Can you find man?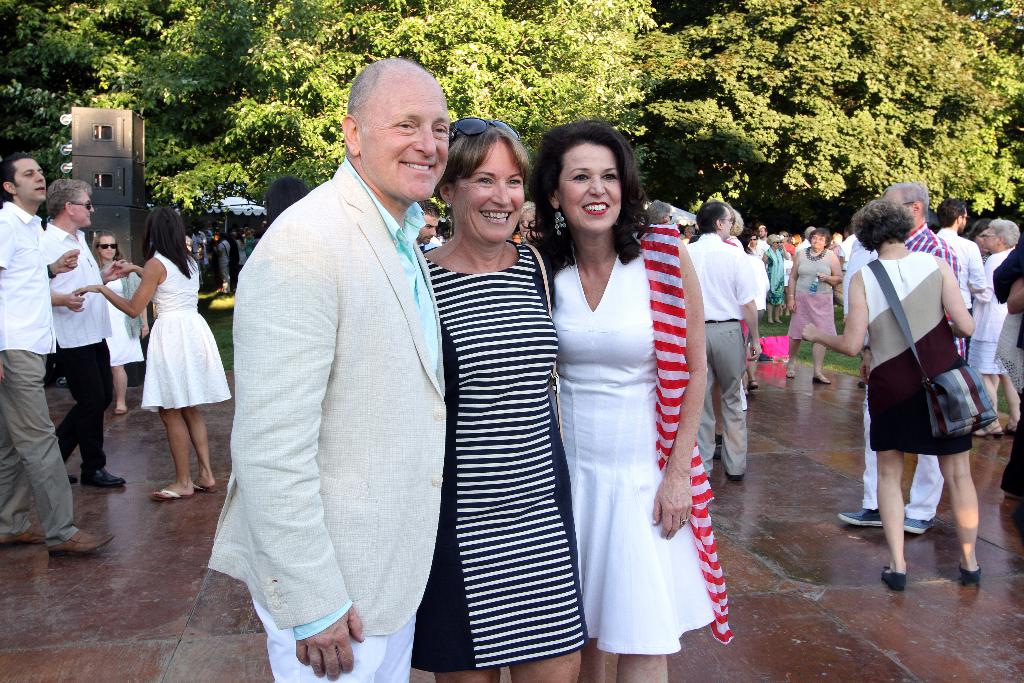
Yes, bounding box: [757, 224, 772, 258].
